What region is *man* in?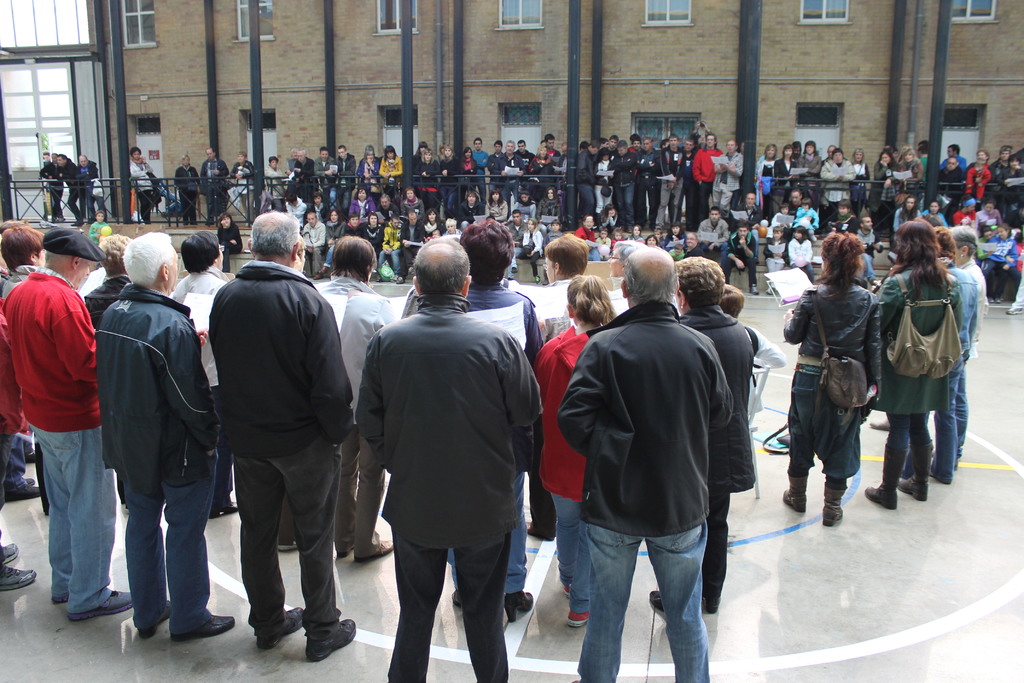
[504, 211, 524, 279].
